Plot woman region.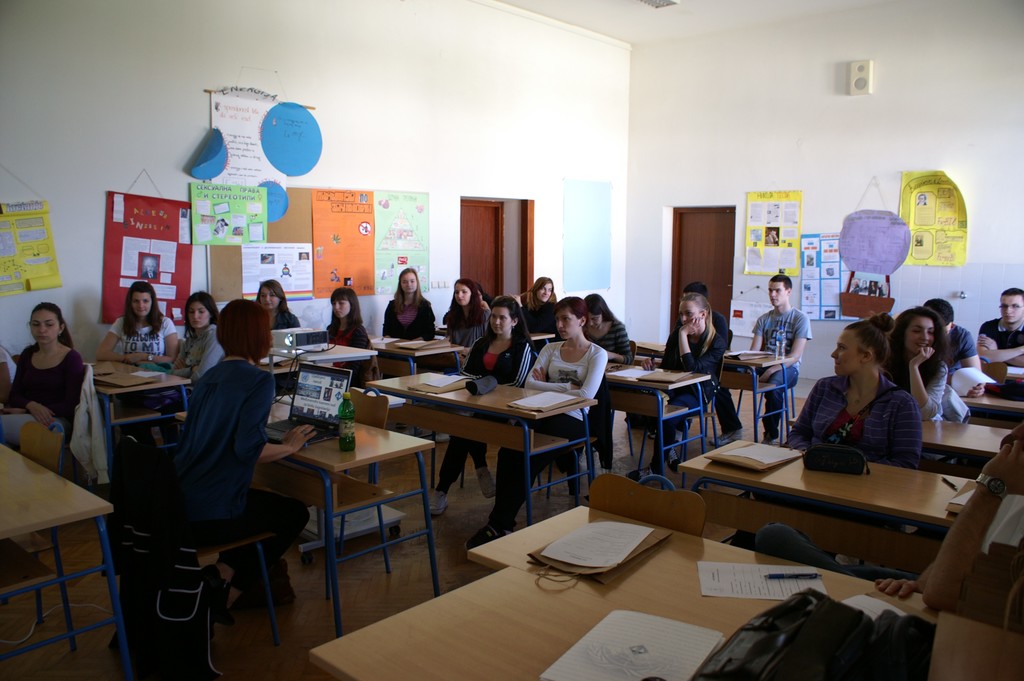
Plotted at pyautogui.locateOnScreen(524, 277, 564, 332).
